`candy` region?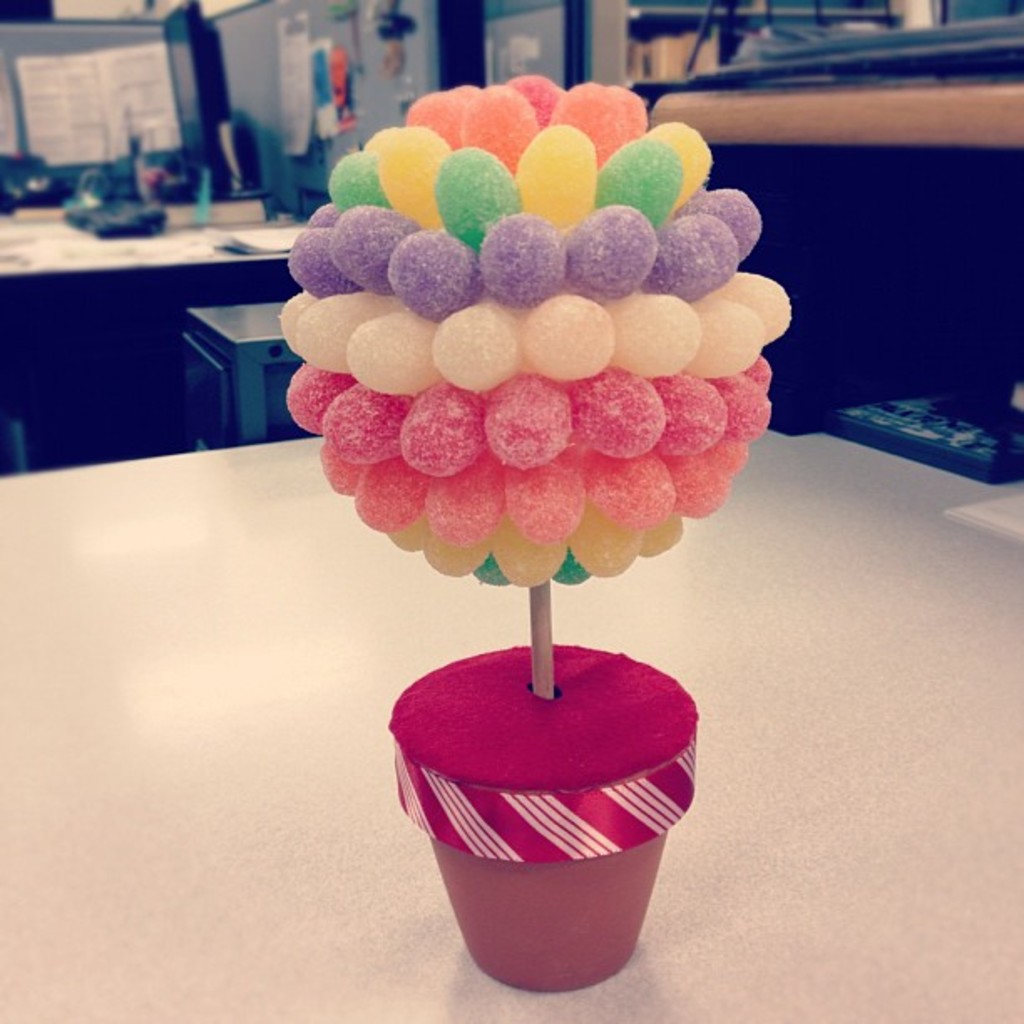
select_region(592, 457, 681, 529)
